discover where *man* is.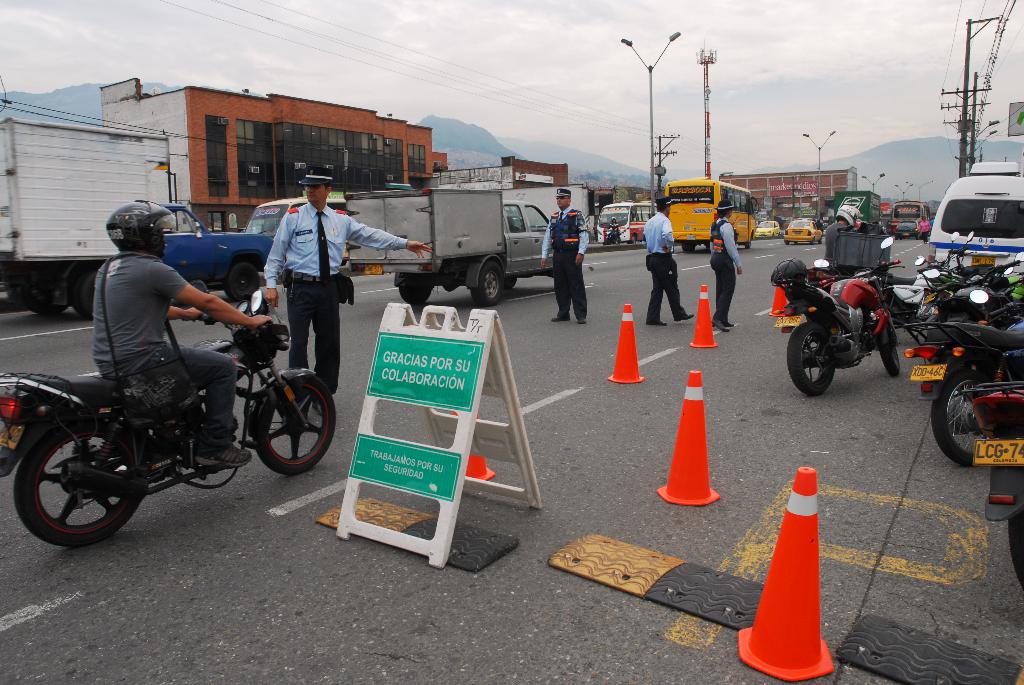
Discovered at box=[703, 199, 751, 347].
